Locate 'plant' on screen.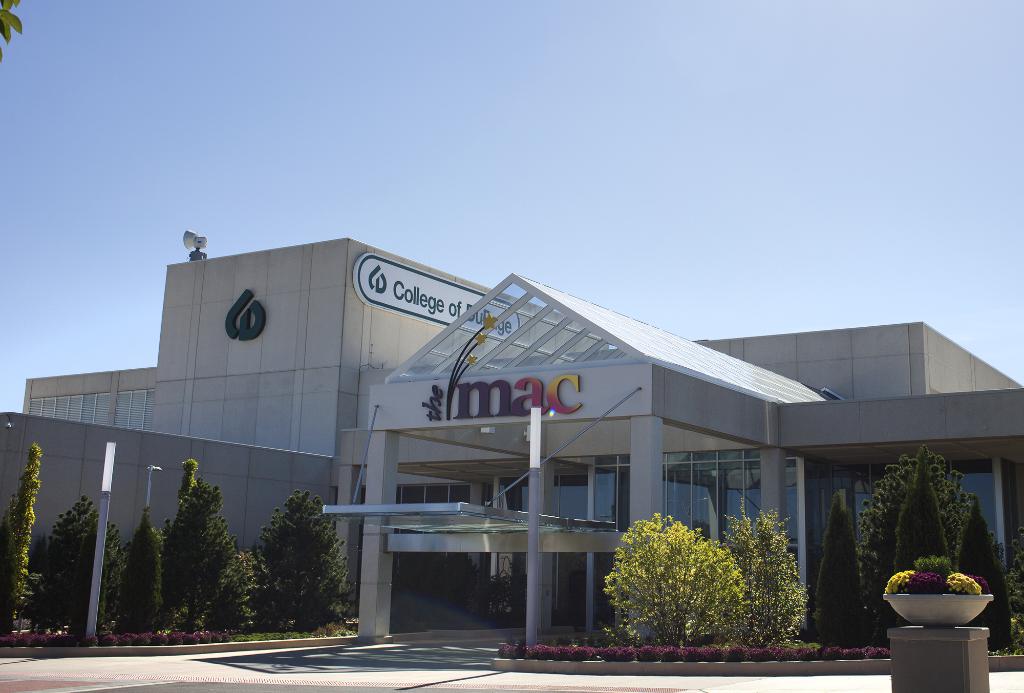
On screen at select_region(905, 547, 955, 580).
